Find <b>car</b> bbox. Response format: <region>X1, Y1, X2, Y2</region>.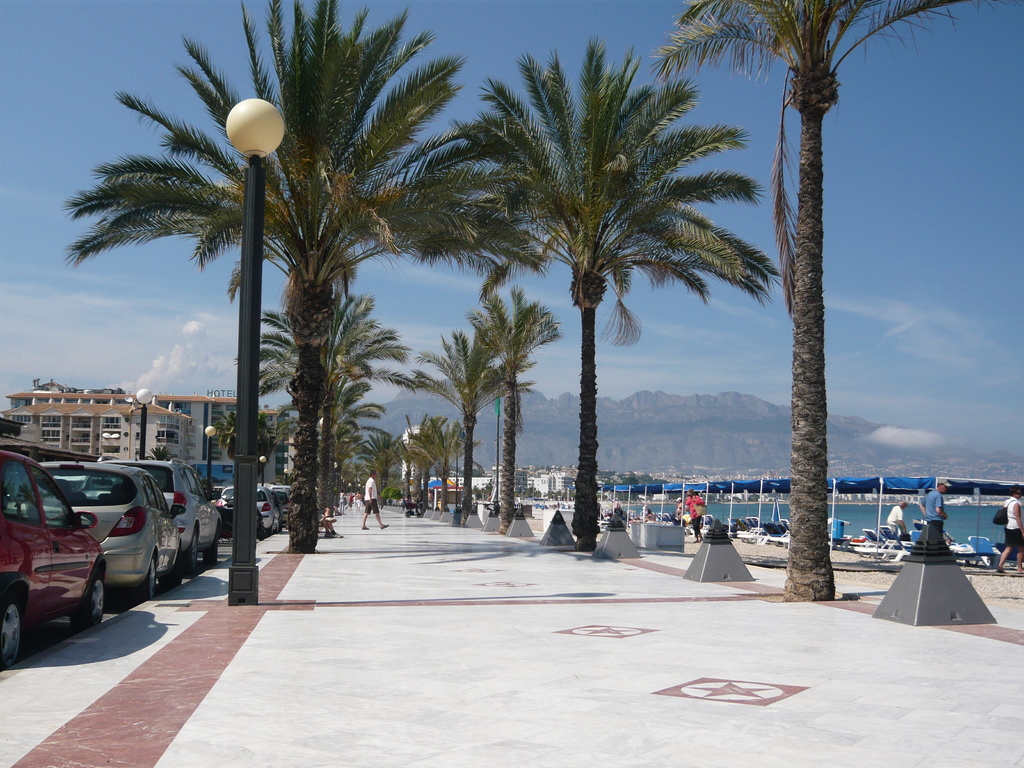
<region>110, 457, 222, 579</region>.
